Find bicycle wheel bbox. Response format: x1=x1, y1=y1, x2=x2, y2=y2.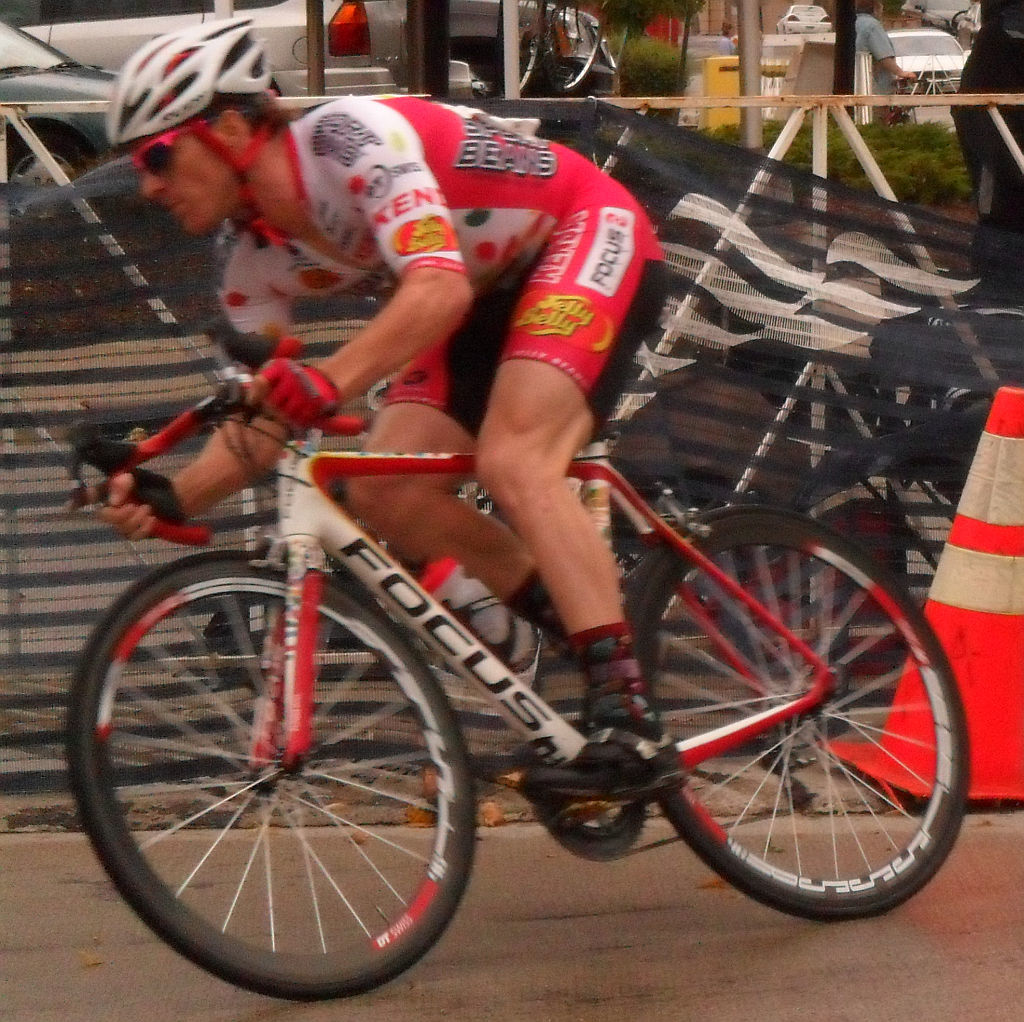
x1=645, y1=521, x2=984, y2=938.
